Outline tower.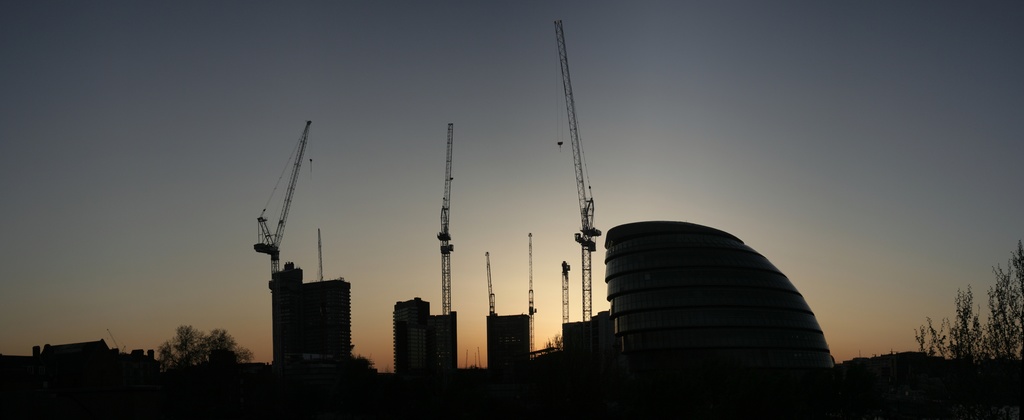
Outline: 607:223:842:367.
